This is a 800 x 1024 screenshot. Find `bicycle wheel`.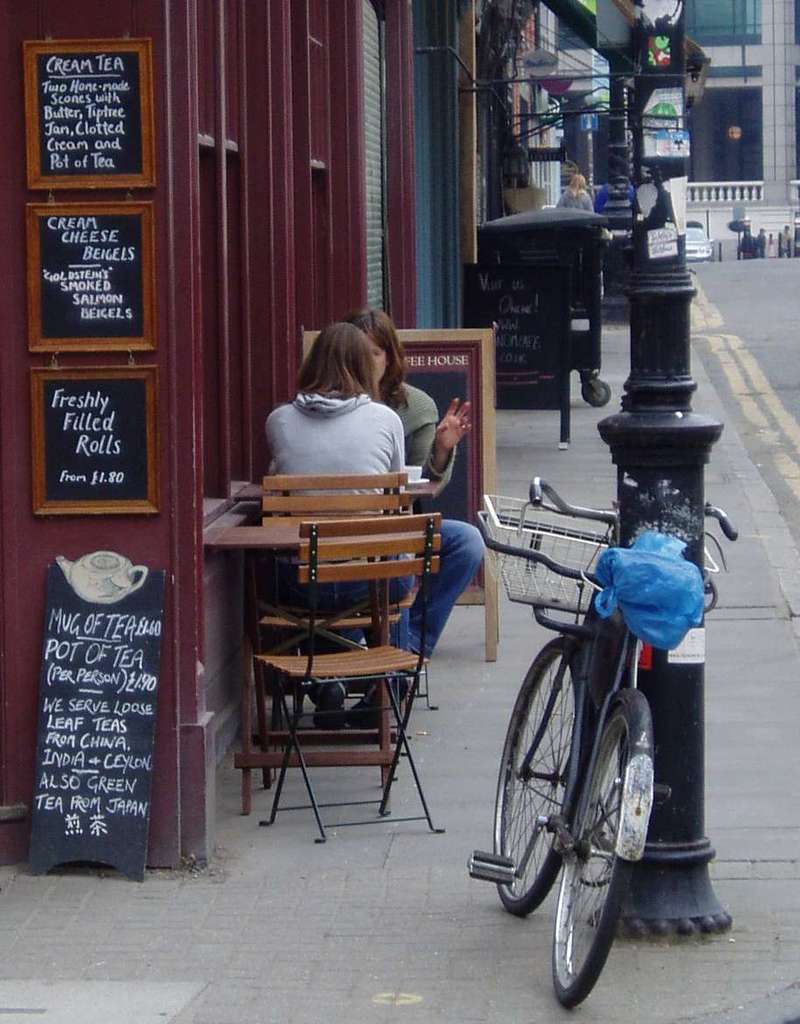
Bounding box: 545 694 653 1020.
